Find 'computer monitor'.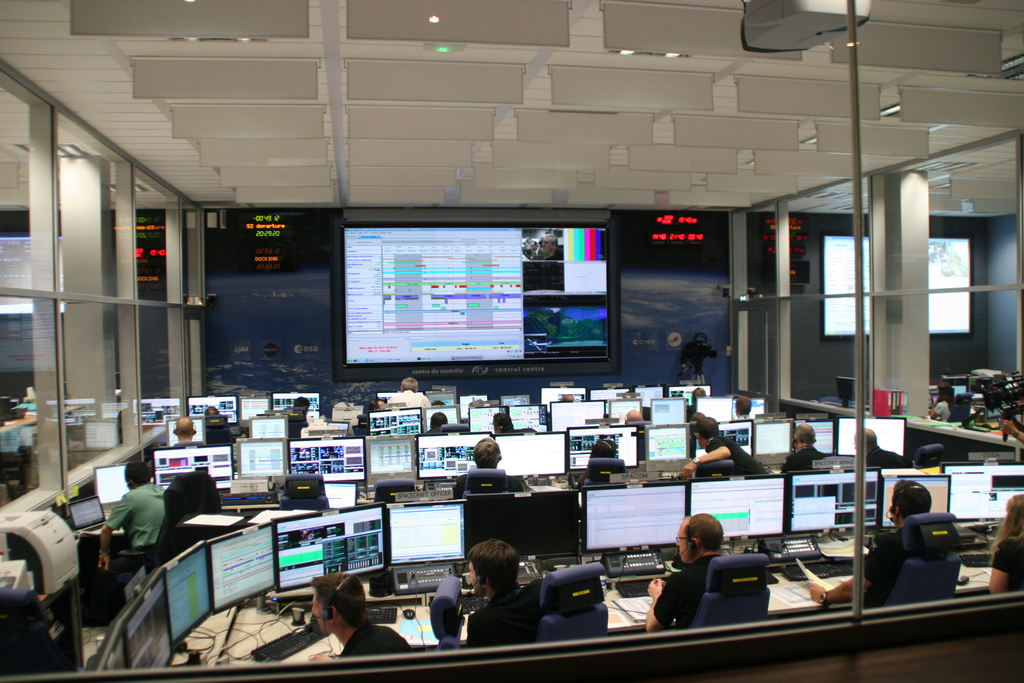
<region>539, 390, 588, 409</region>.
